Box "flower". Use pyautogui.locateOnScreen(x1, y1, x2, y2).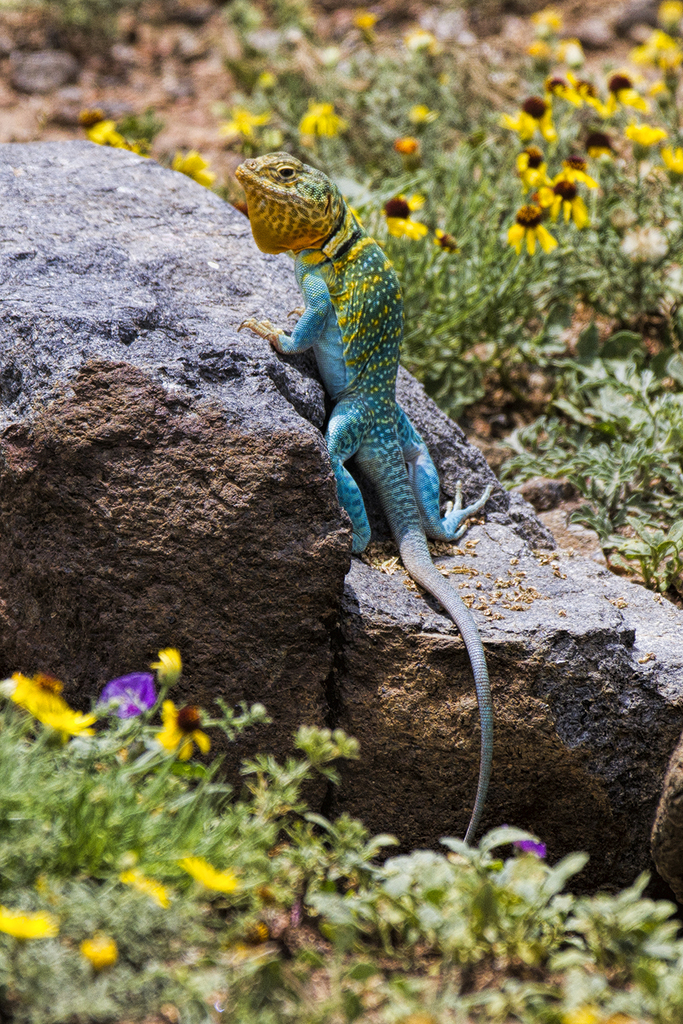
pyautogui.locateOnScreen(17, 661, 86, 750).
